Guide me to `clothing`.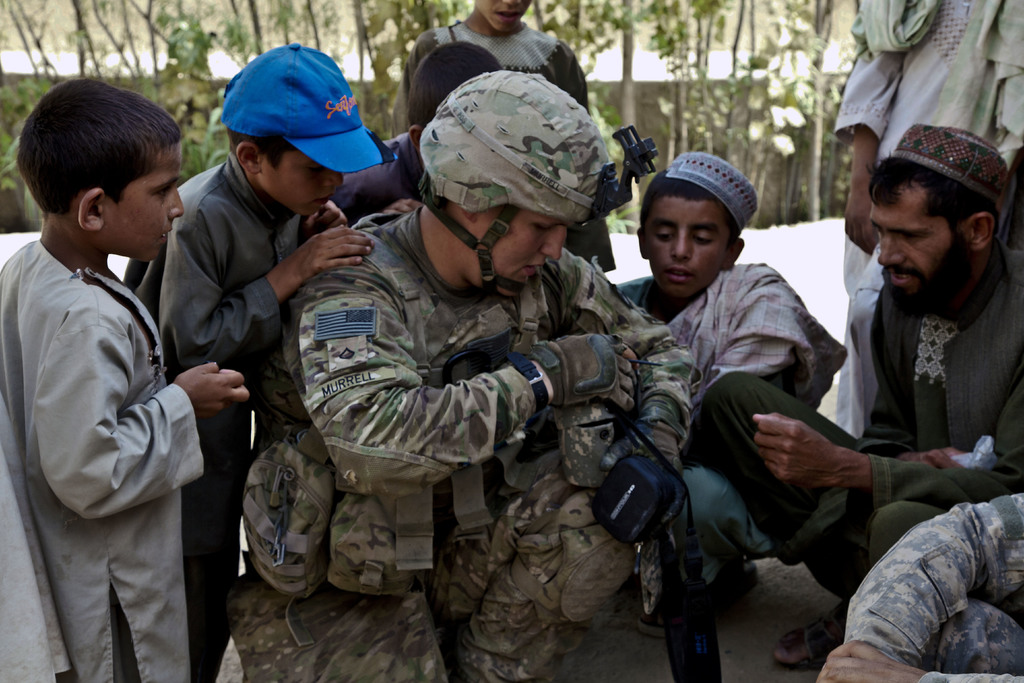
Guidance: [239, 212, 712, 682].
